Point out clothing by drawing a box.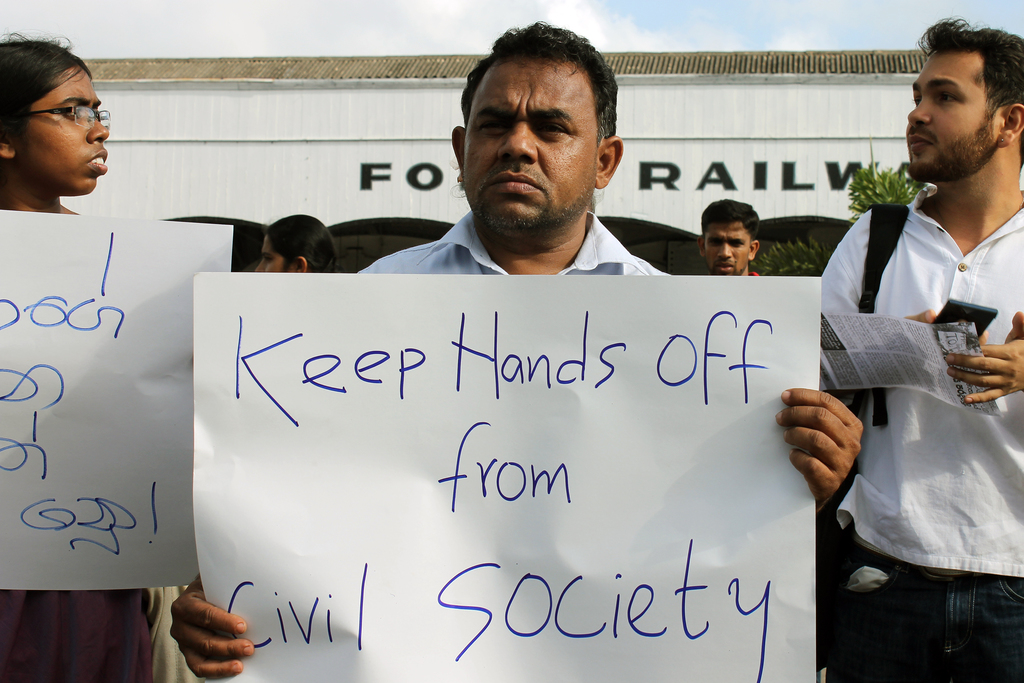
Rect(0, 586, 197, 682).
